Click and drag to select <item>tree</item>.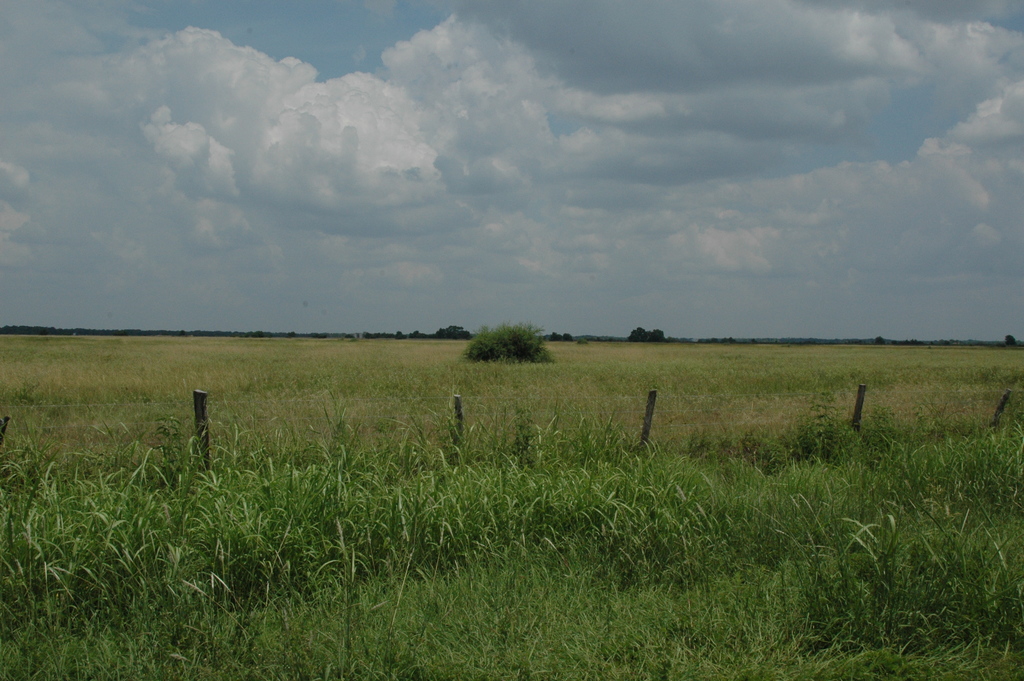
Selection: [left=626, top=327, right=672, bottom=343].
